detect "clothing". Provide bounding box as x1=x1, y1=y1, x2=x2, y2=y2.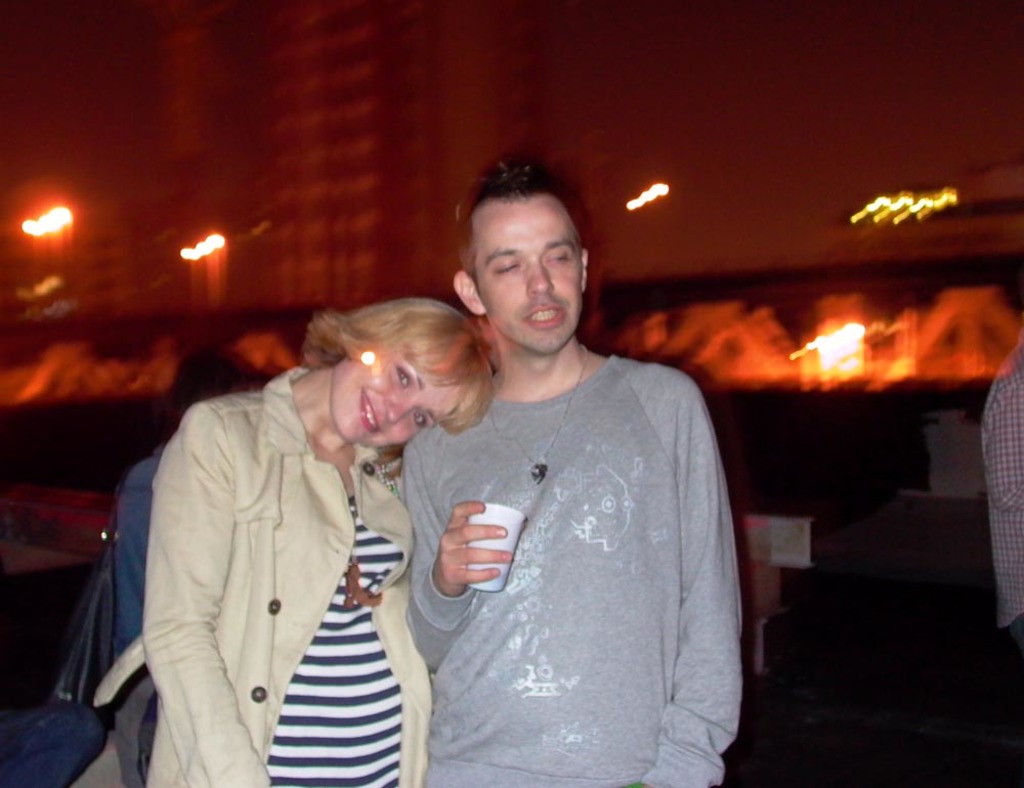
x1=120, y1=445, x2=168, y2=655.
